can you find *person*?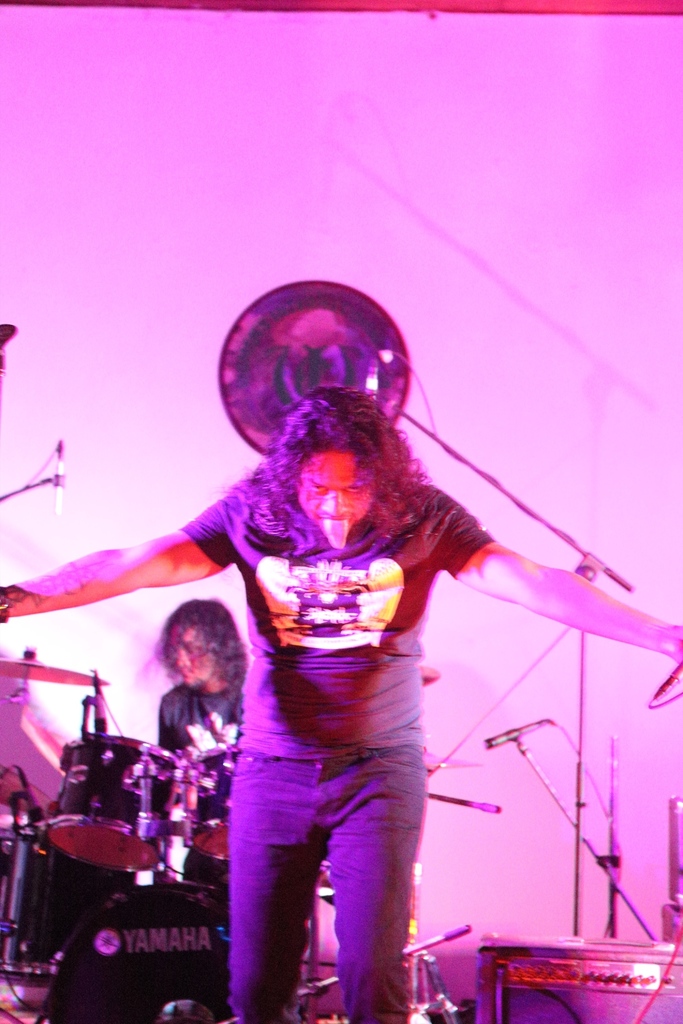
Yes, bounding box: left=150, top=595, right=255, bottom=882.
